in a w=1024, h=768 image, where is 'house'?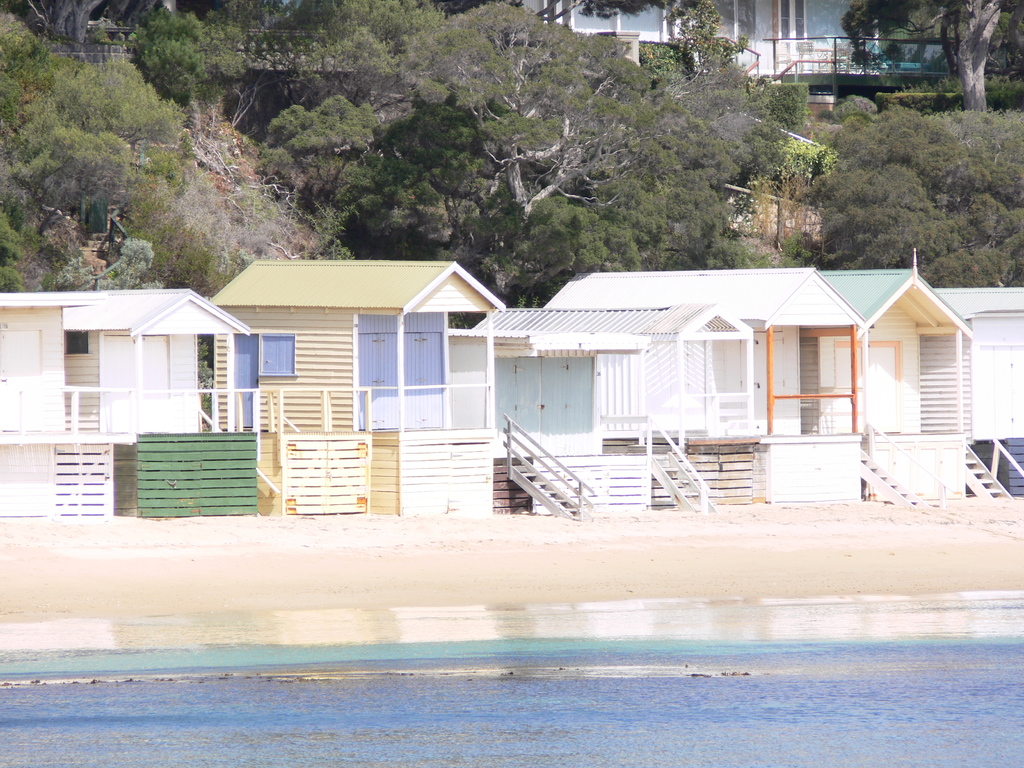
Rect(241, 253, 506, 547).
